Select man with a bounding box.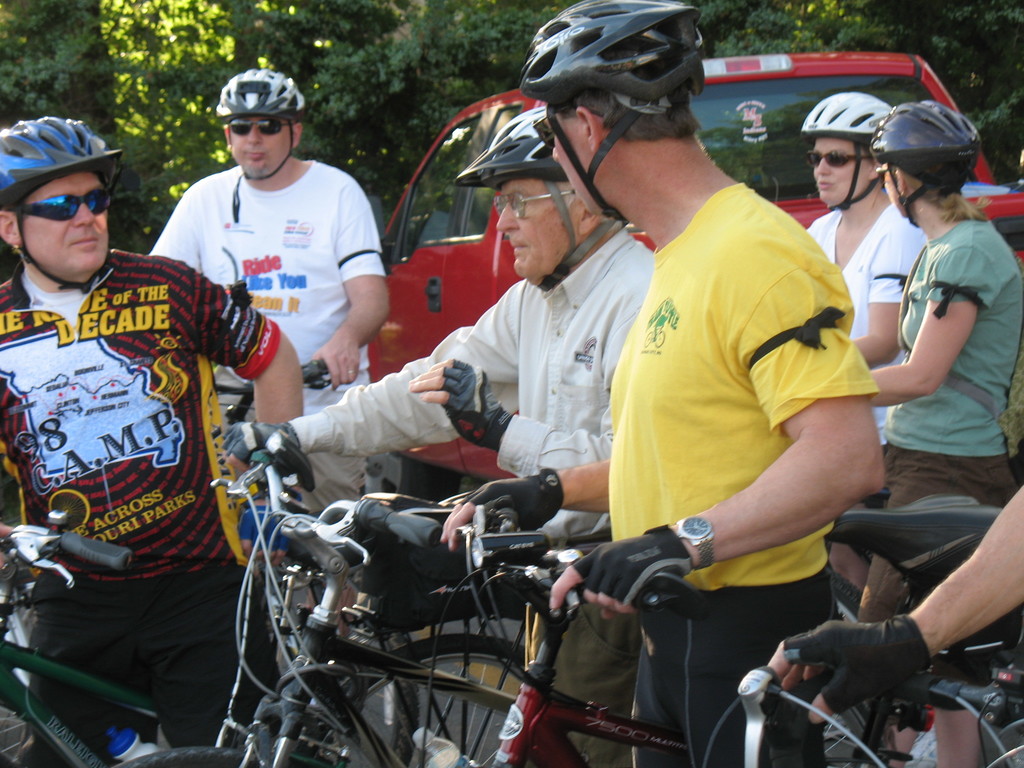
region(0, 113, 297, 767).
